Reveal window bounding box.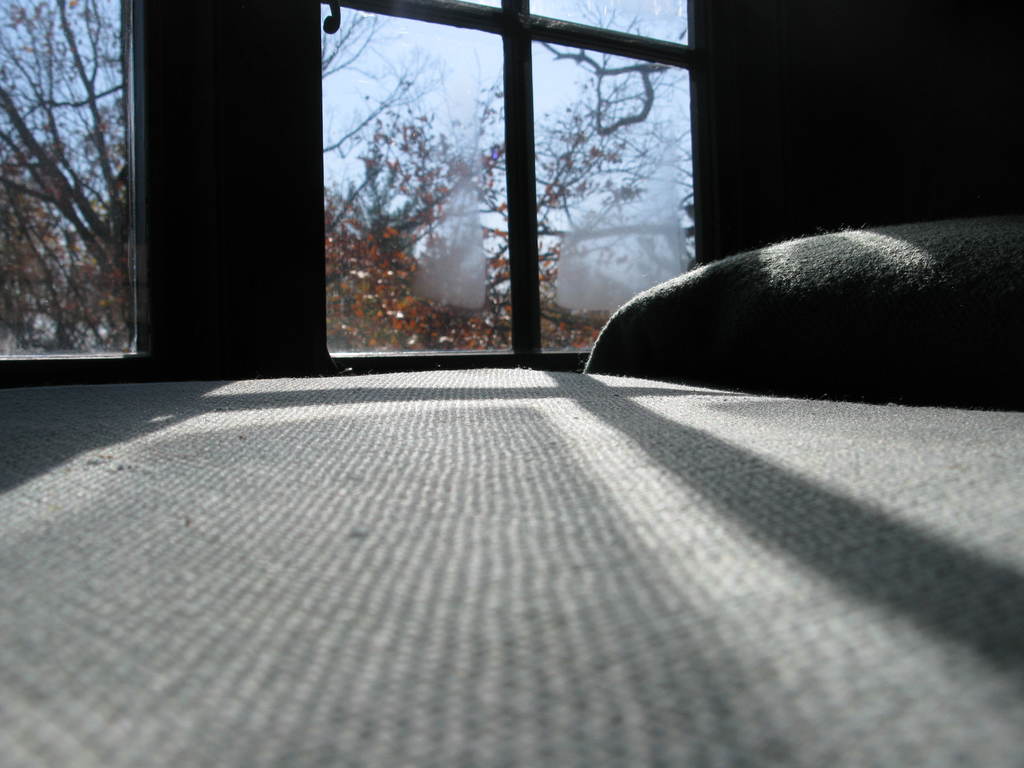
Revealed: left=314, top=0, right=695, bottom=362.
